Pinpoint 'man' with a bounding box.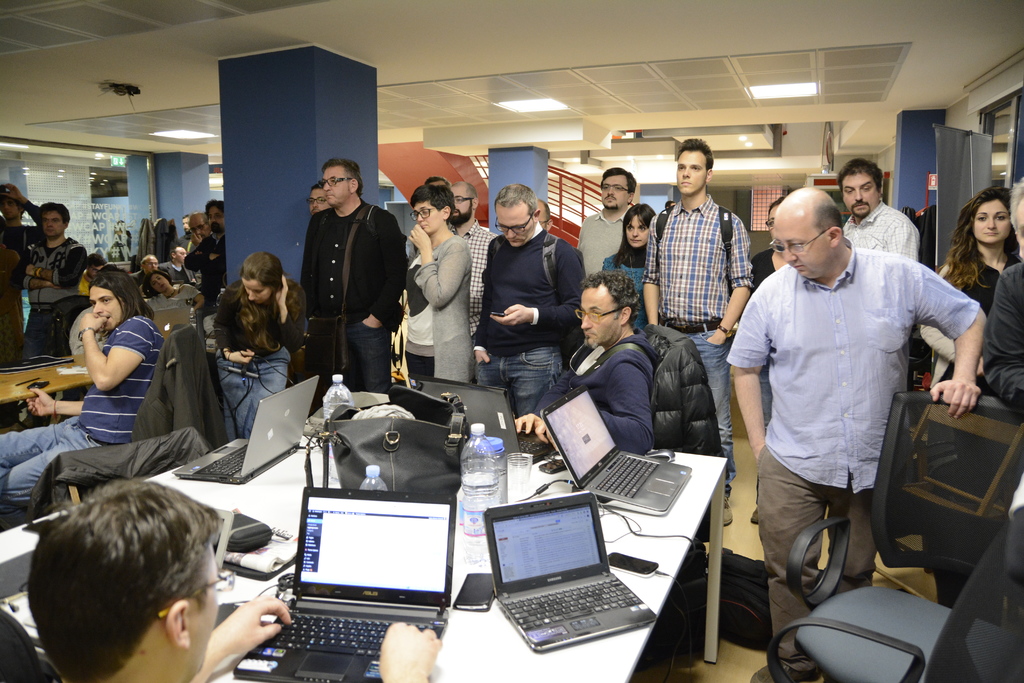
[27,481,442,682].
